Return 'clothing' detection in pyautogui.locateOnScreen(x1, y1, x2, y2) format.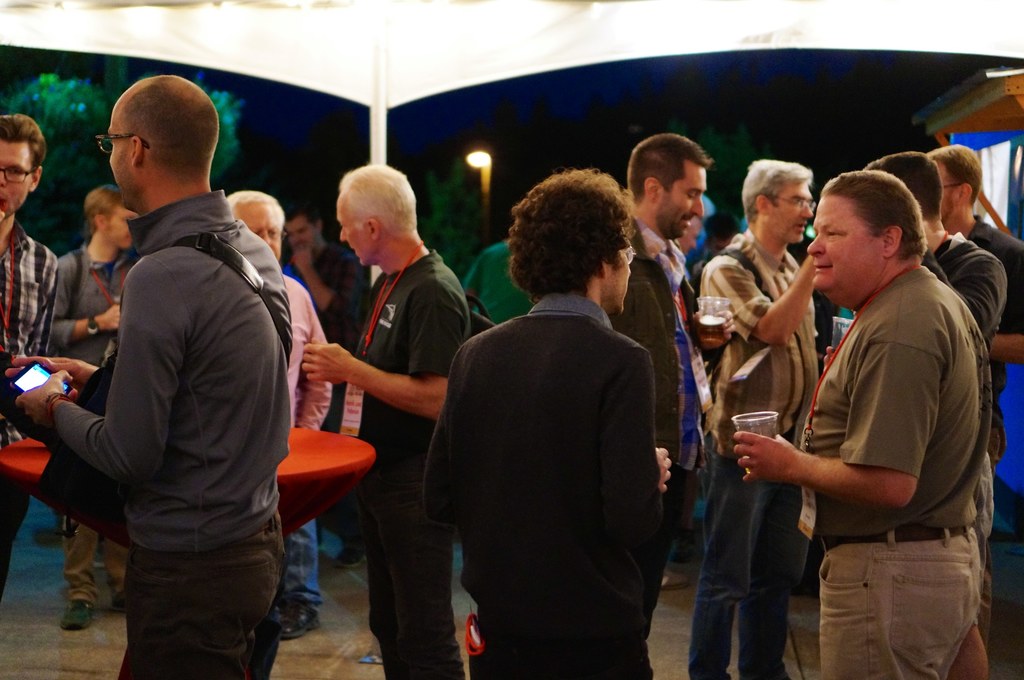
pyautogui.locateOnScreen(948, 222, 1023, 491).
